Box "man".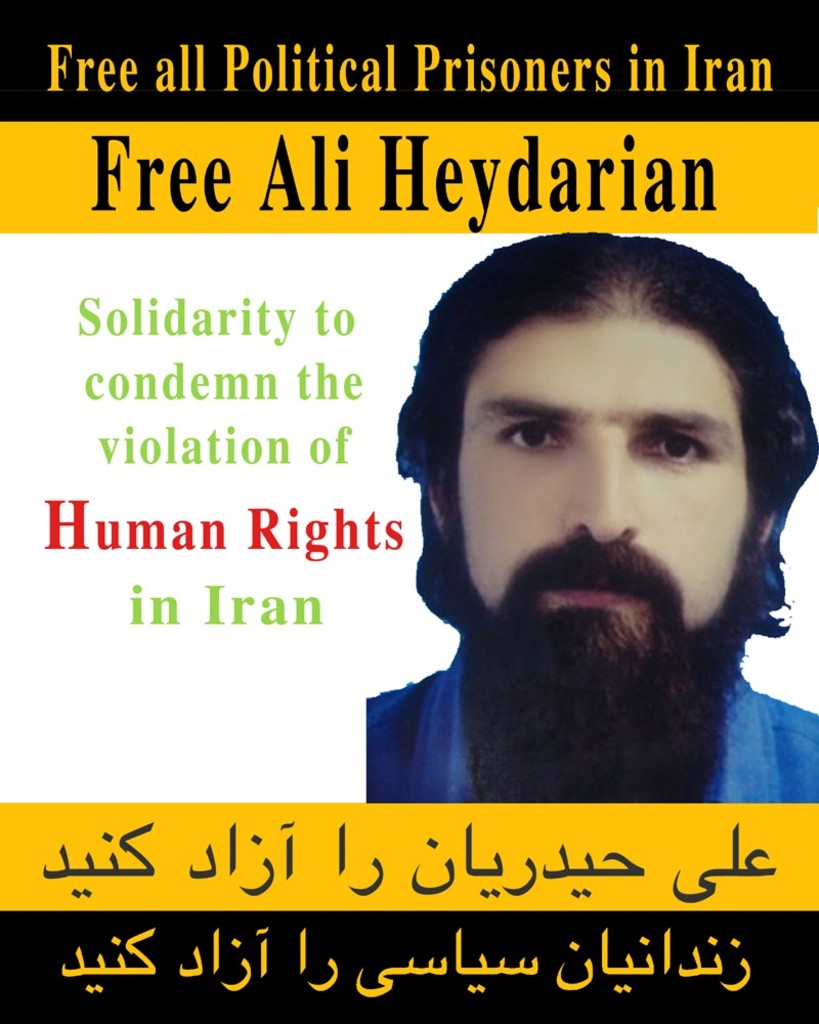
bbox(358, 230, 818, 805).
